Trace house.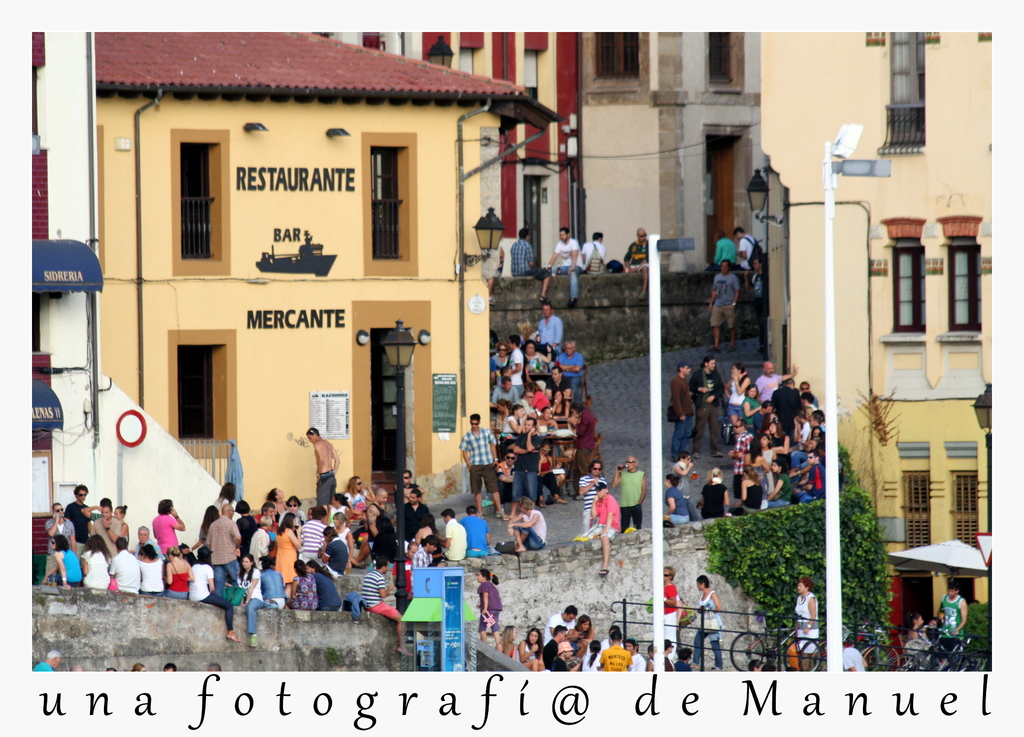
Traced to <box>99,30,563,513</box>.
